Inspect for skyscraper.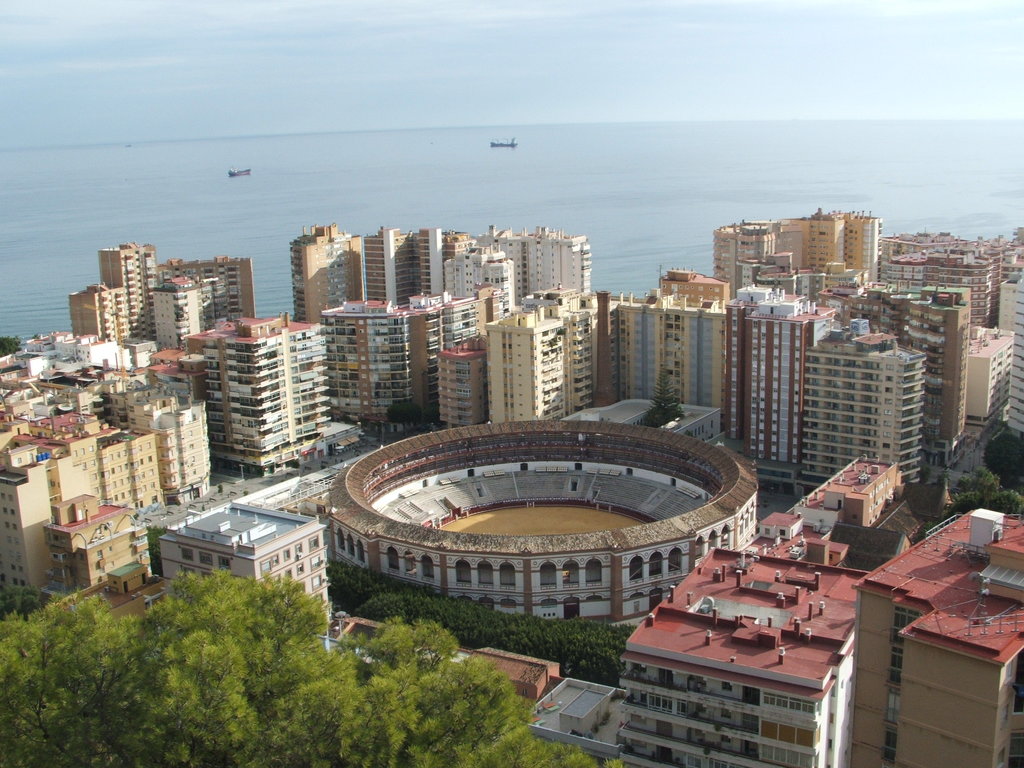
Inspection: {"x1": 194, "y1": 319, "x2": 329, "y2": 474}.
